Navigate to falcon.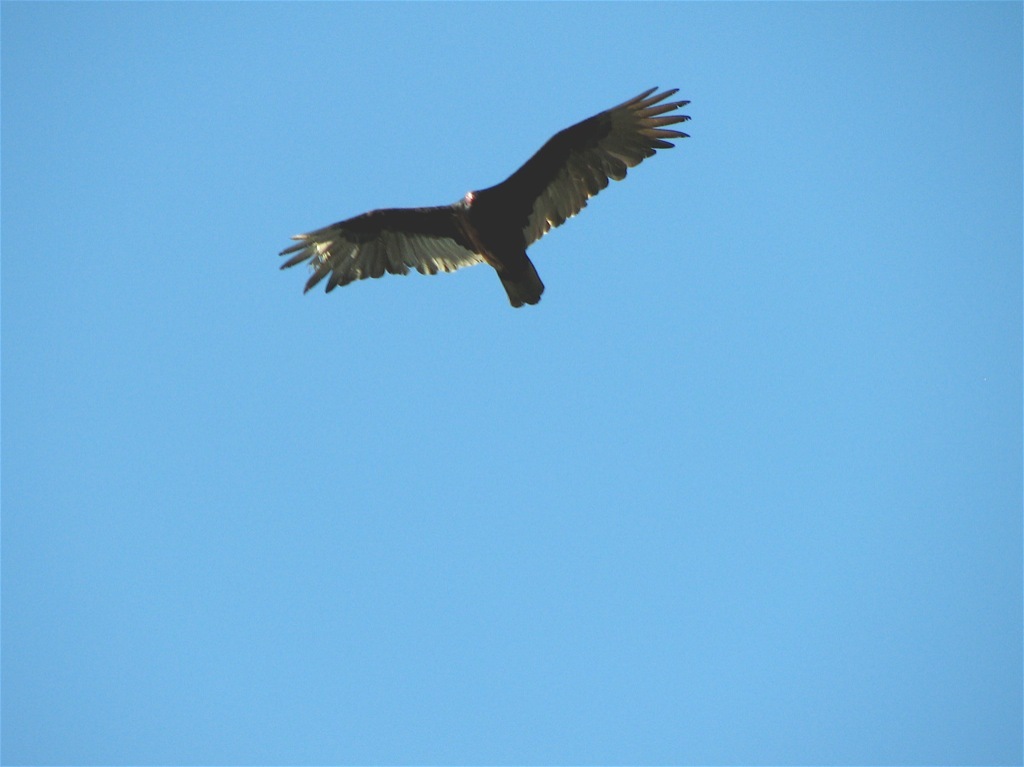
Navigation target: <box>252,86,695,310</box>.
